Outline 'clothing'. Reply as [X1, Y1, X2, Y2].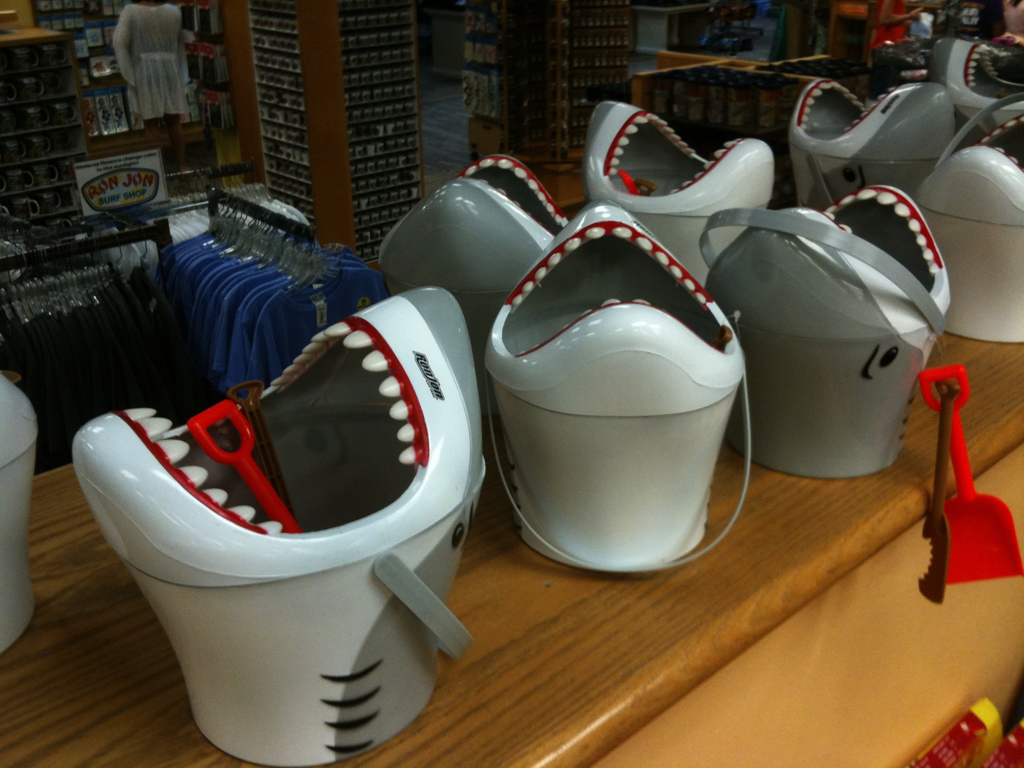
[111, 0, 196, 128].
